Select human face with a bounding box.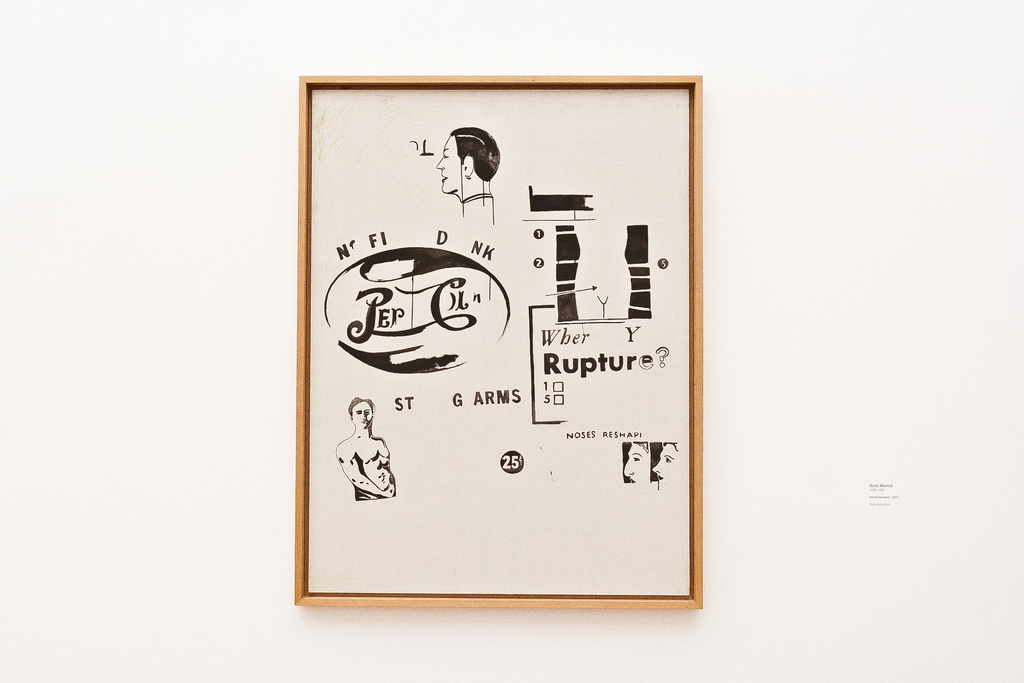
rect(439, 134, 465, 191).
